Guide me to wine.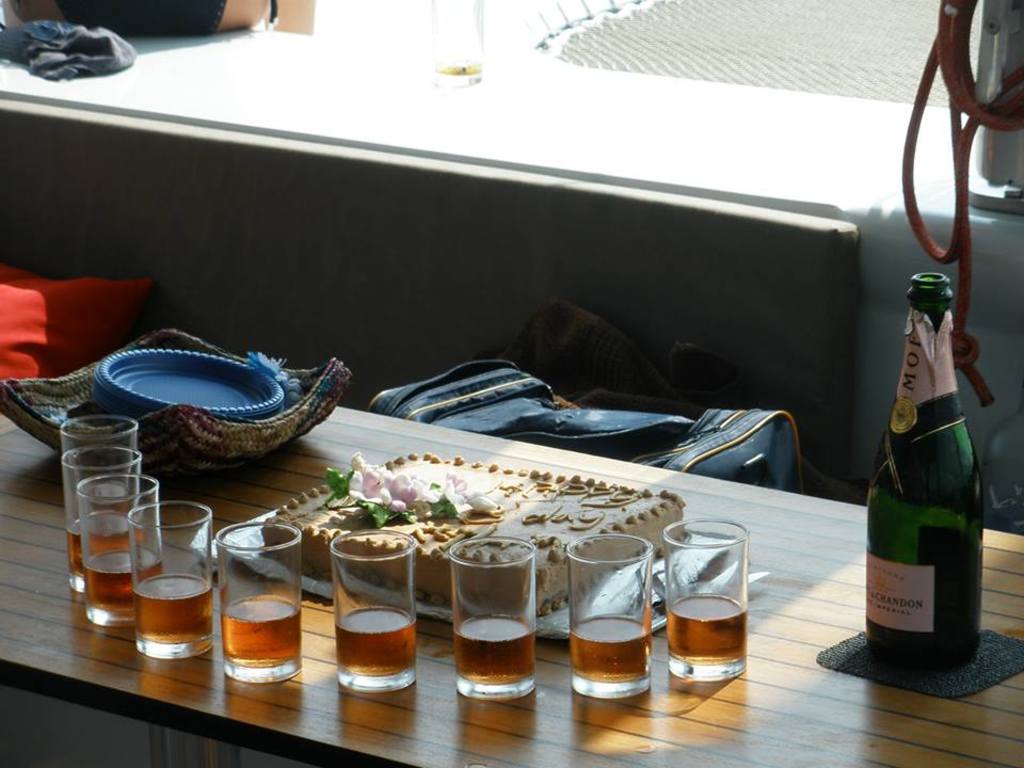
Guidance: bbox=(331, 605, 421, 679).
